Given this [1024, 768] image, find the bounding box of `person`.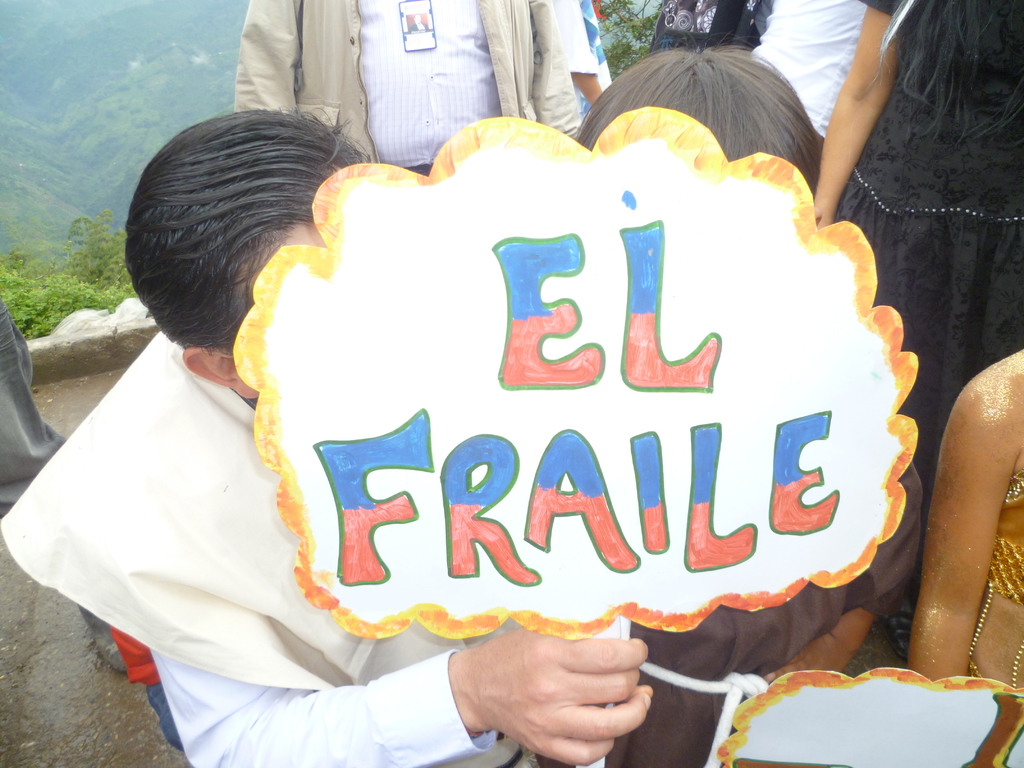
bbox=[580, 32, 925, 767].
